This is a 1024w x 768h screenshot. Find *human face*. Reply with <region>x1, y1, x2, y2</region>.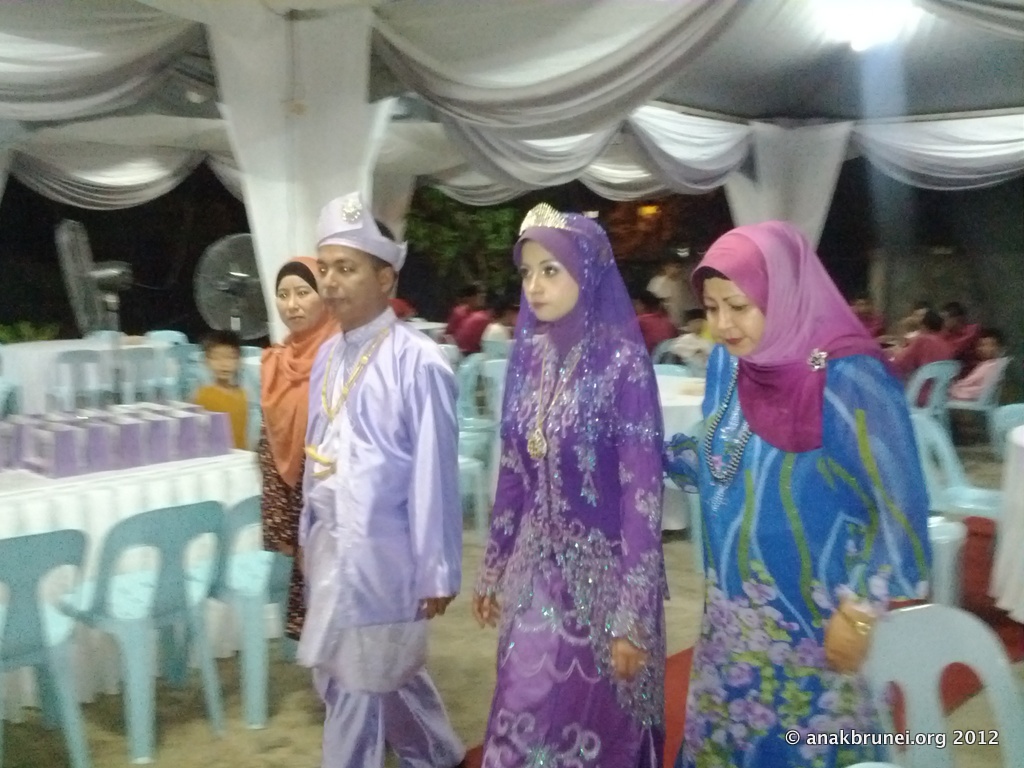
<region>314, 241, 375, 319</region>.
